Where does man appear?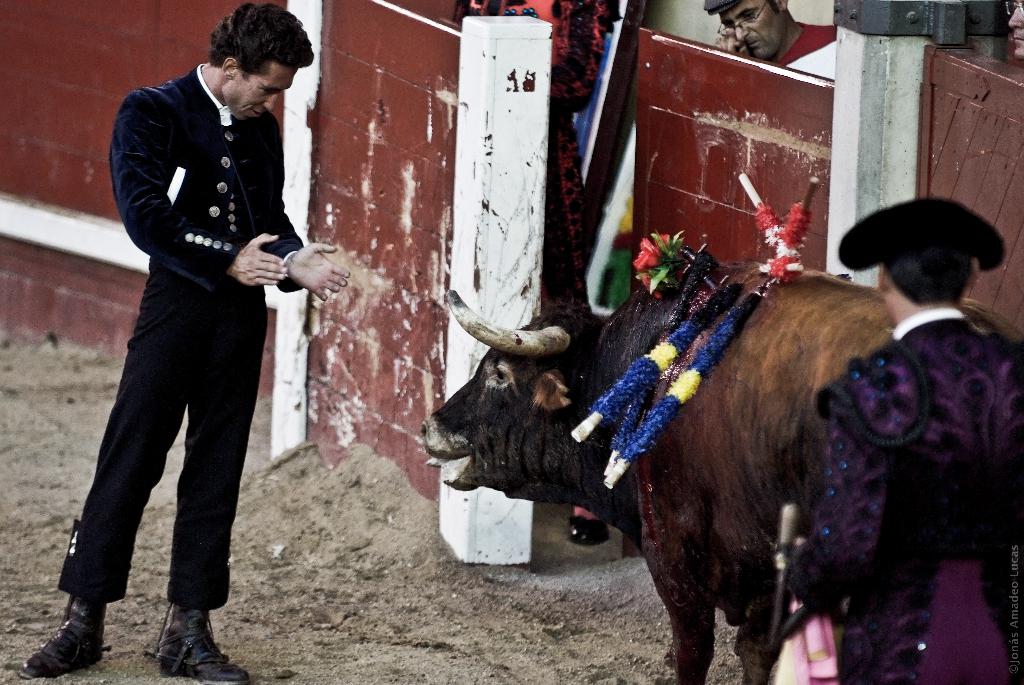
Appears at (62,4,310,681).
